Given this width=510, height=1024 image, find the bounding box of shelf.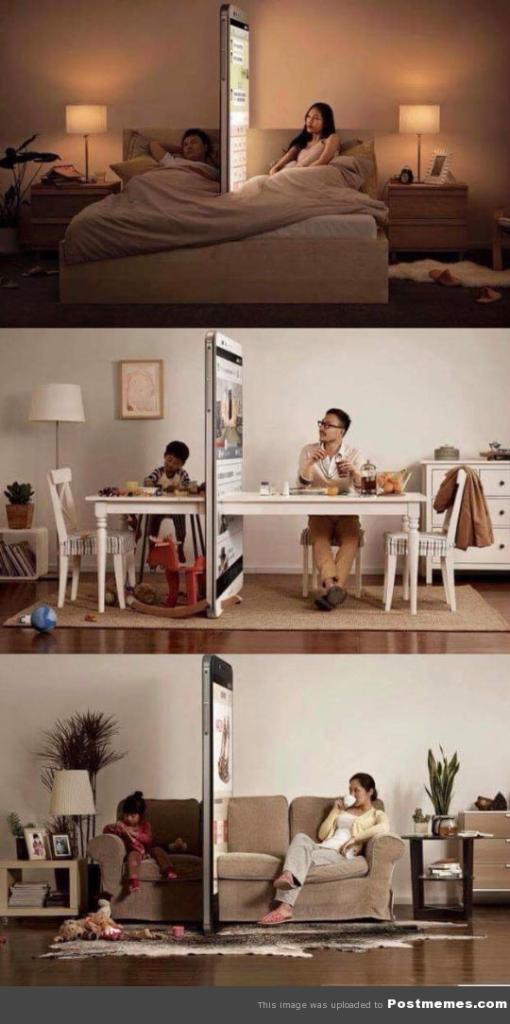
[left=403, top=449, right=509, bottom=577].
